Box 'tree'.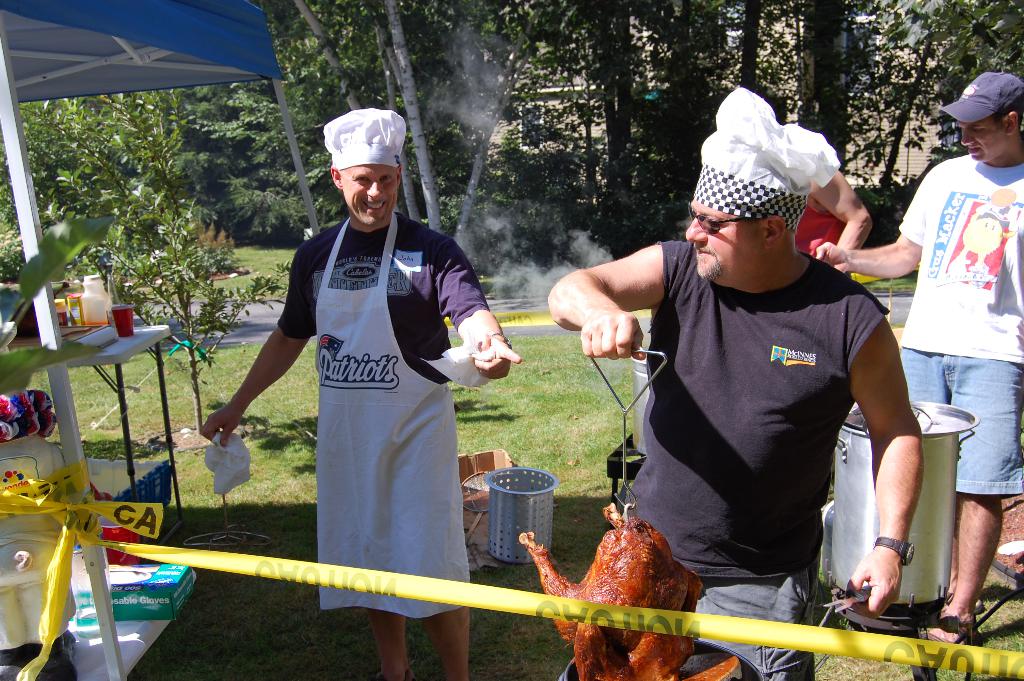
307, 1, 557, 288.
